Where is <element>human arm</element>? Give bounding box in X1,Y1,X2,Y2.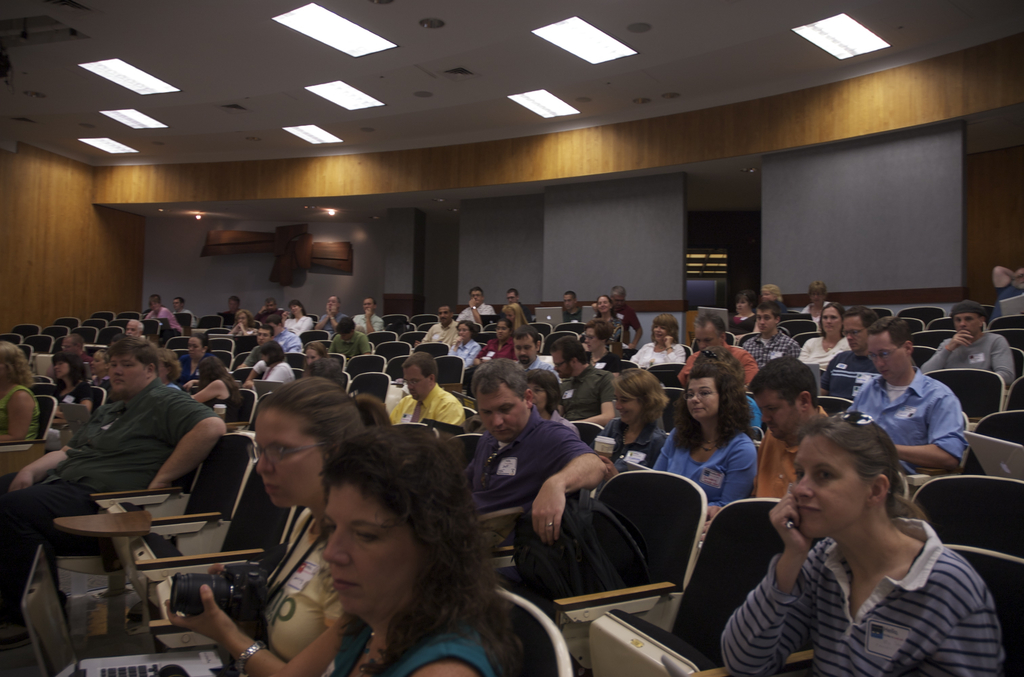
676,348,701,391.
